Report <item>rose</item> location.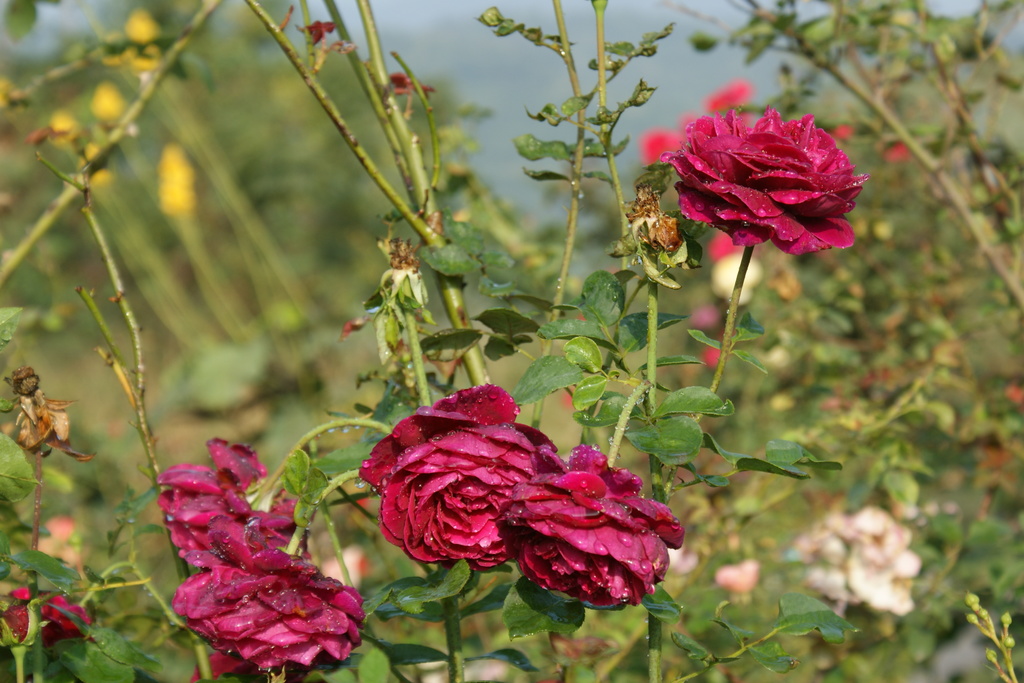
Report: [left=358, top=379, right=558, bottom=568].
